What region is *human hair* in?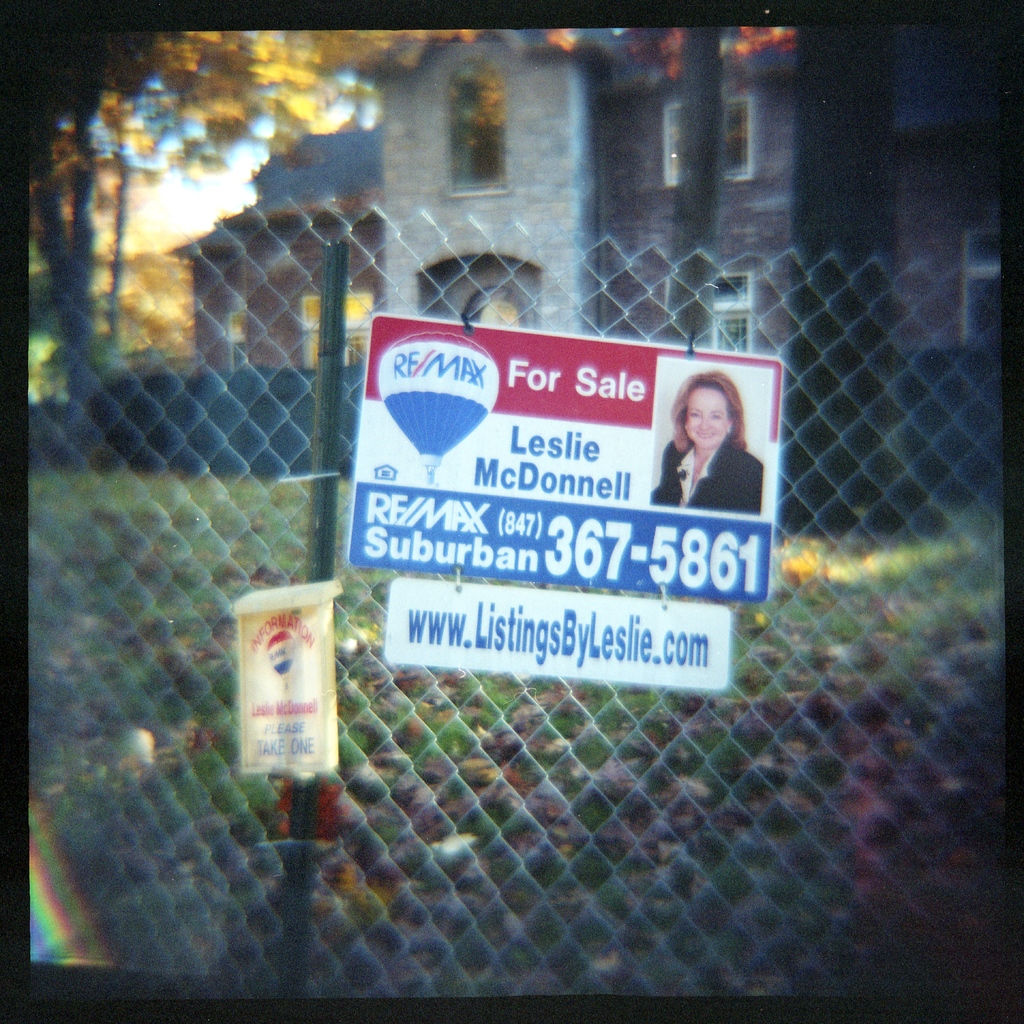
BBox(664, 367, 746, 456).
